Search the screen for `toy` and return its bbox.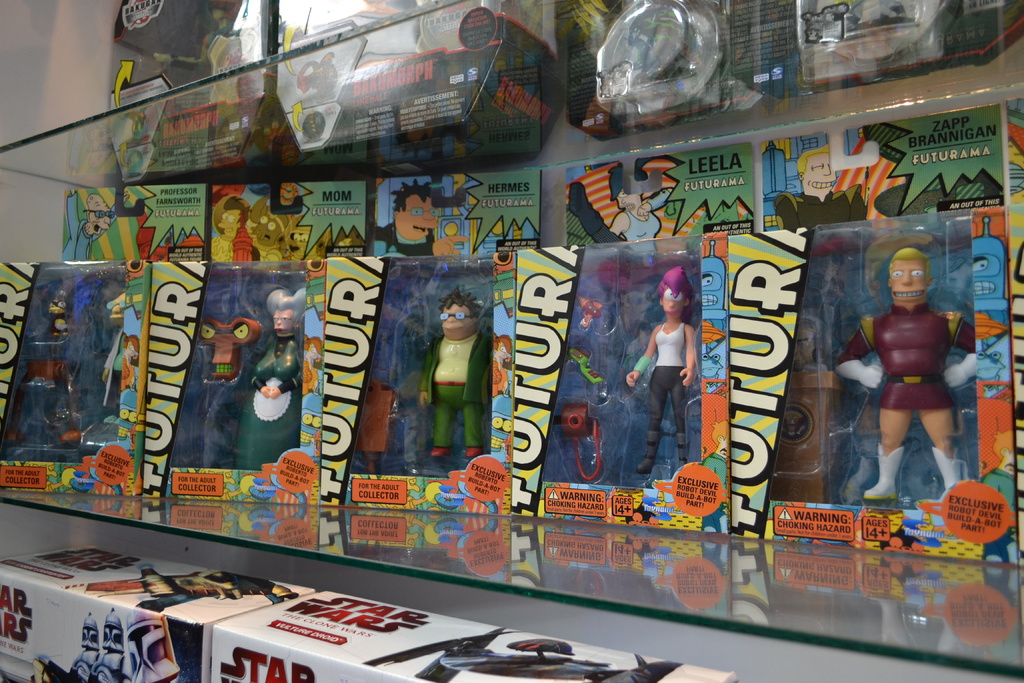
Found: <region>376, 159, 471, 259</region>.
